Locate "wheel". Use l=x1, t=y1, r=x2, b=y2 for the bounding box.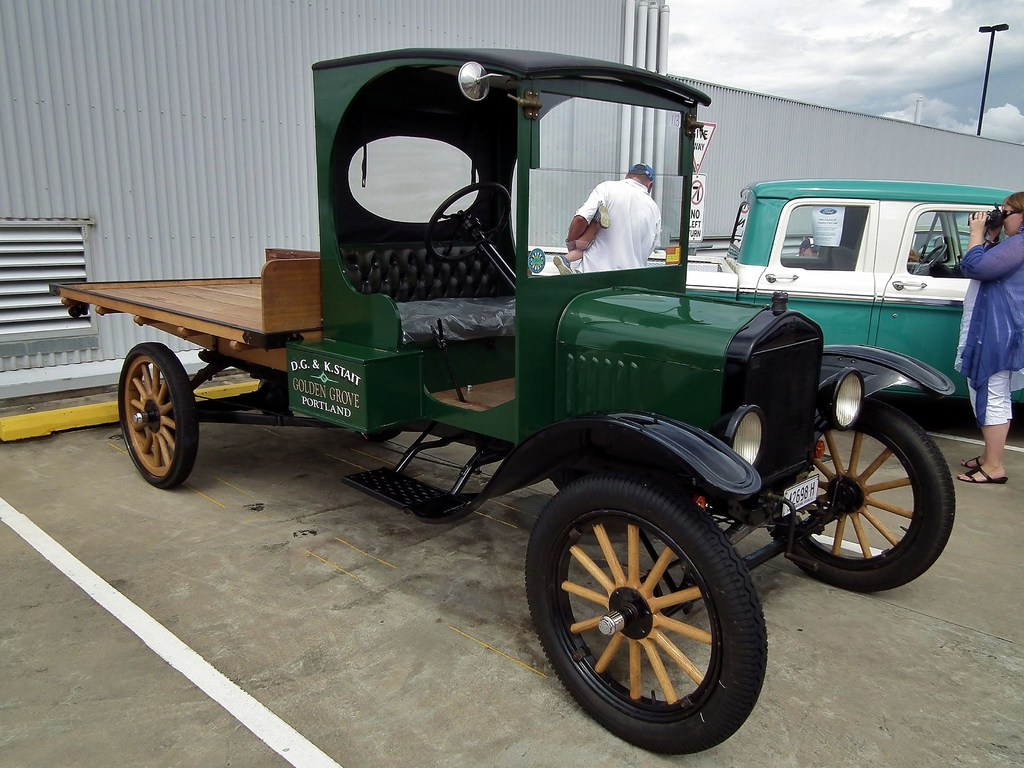
l=769, t=396, r=958, b=596.
